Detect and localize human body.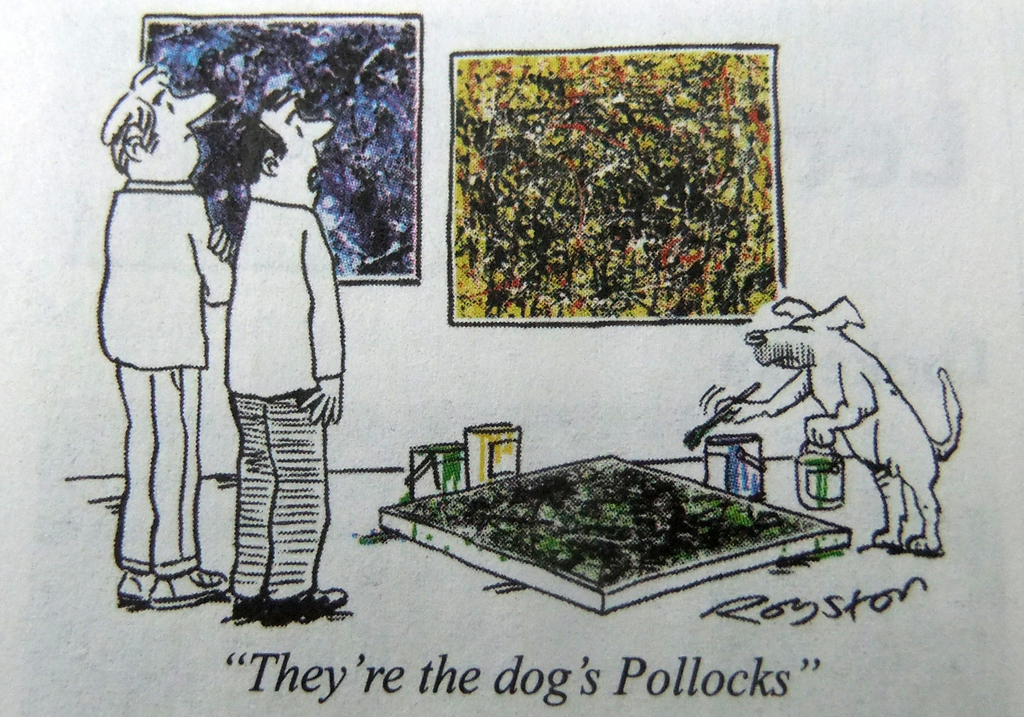
Localized at {"left": 98, "top": 67, "right": 233, "bottom": 613}.
